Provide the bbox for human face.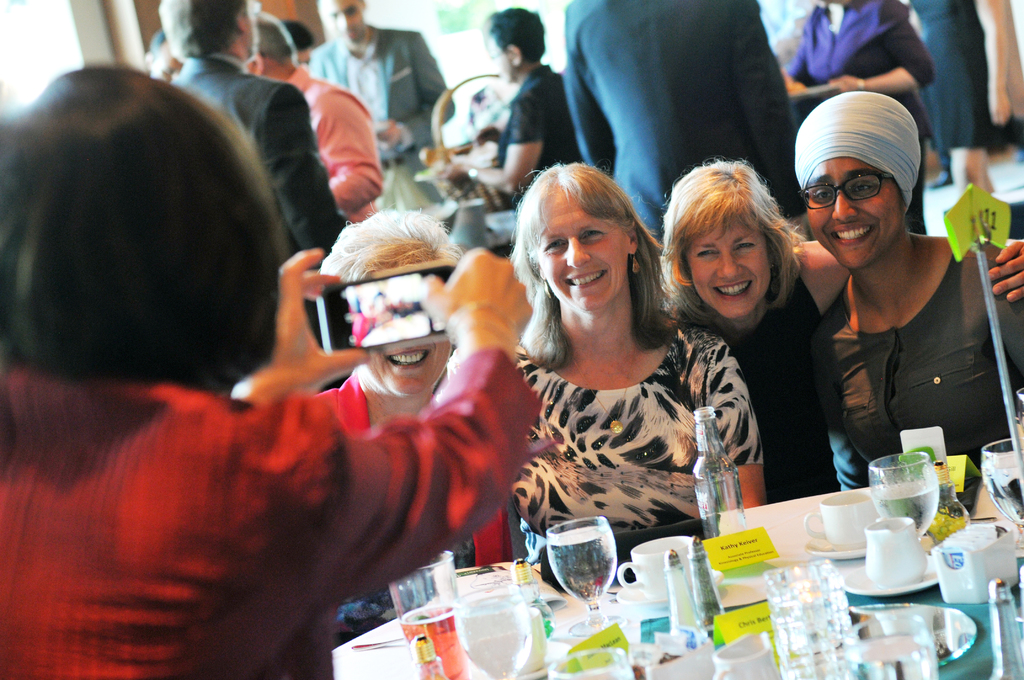
(486,35,513,88).
